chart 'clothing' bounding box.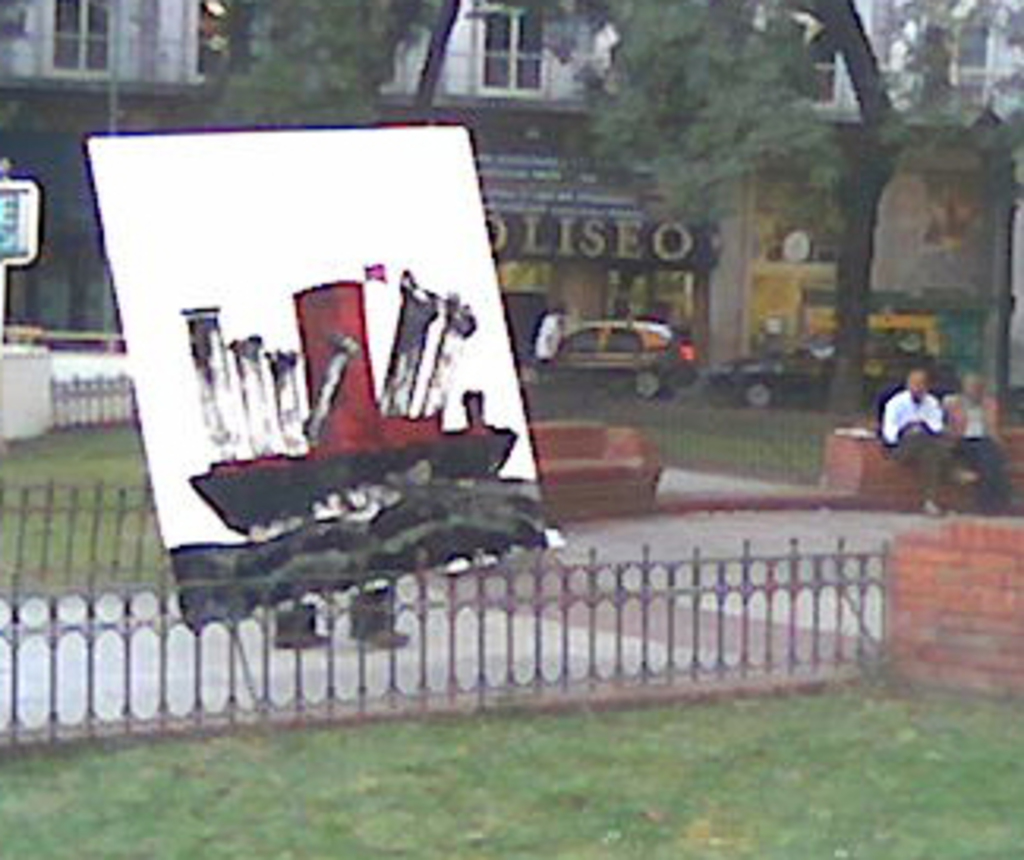
Charted: 879/394/958/485.
